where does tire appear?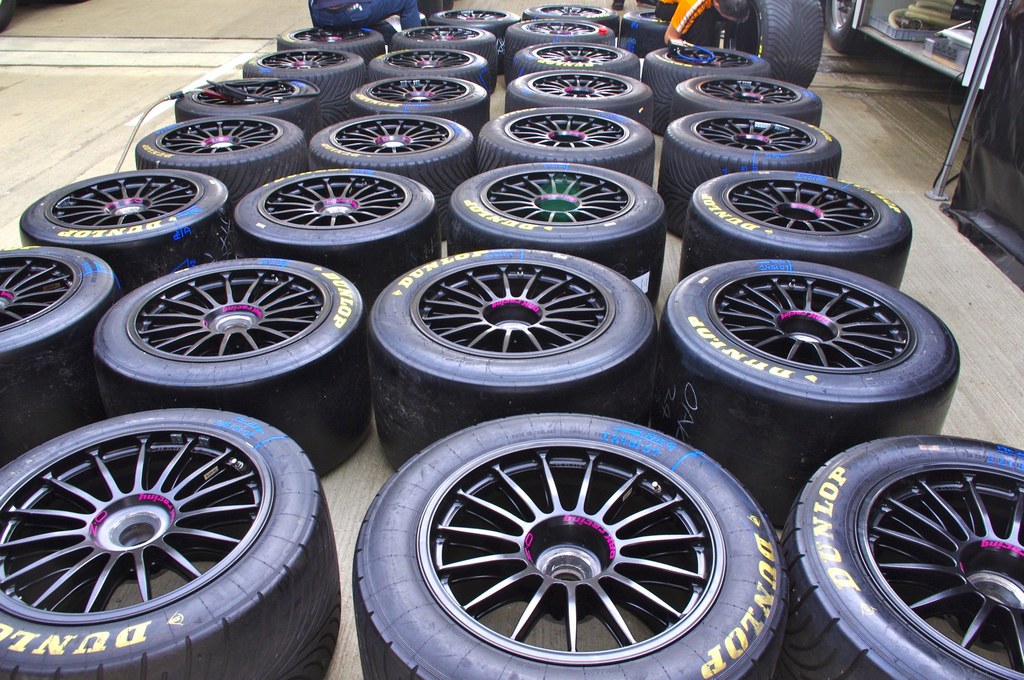
Appears at BBox(89, 254, 375, 483).
